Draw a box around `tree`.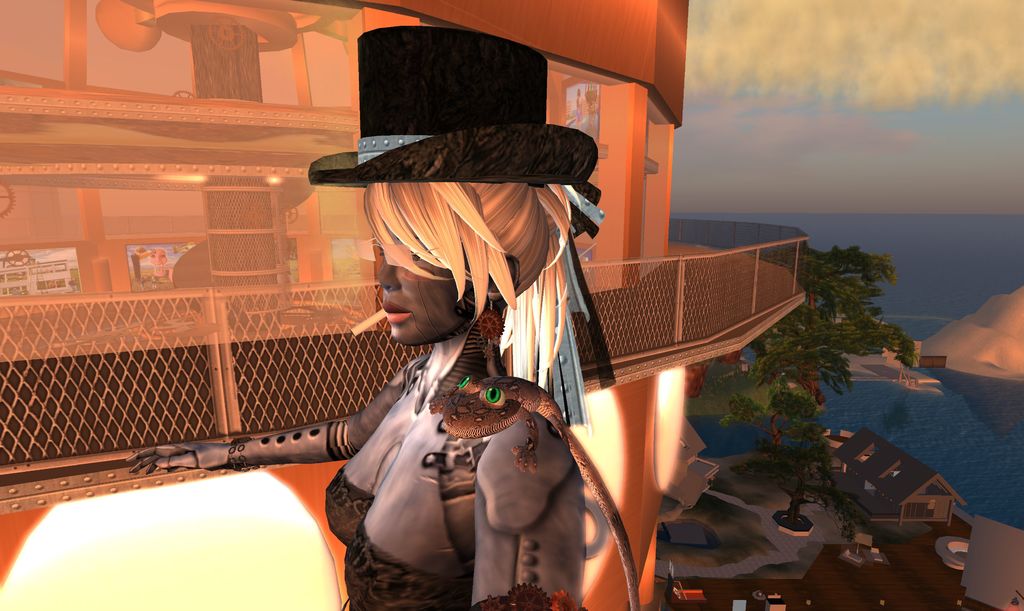
x1=758 y1=246 x2=911 y2=394.
